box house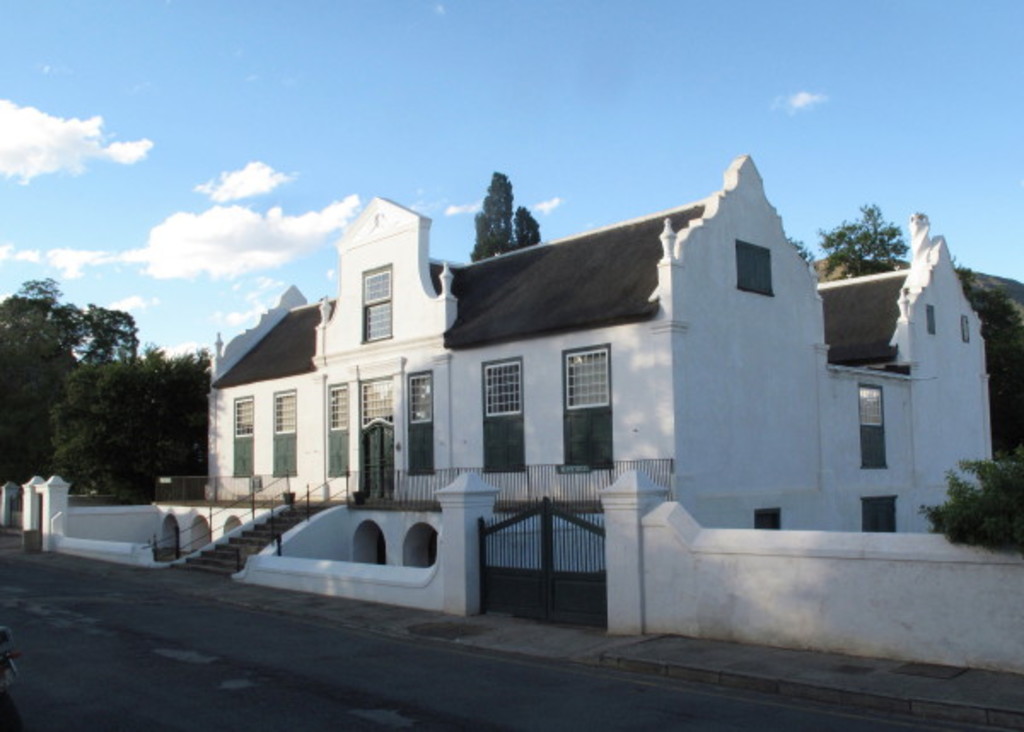
Rect(824, 227, 985, 539)
